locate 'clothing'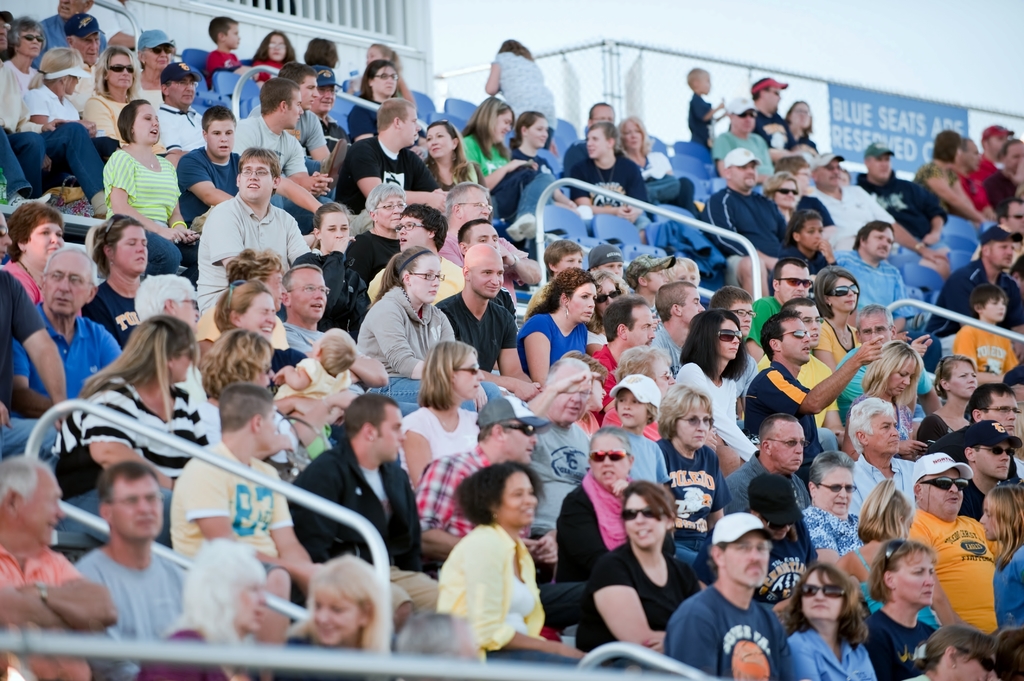
(195, 398, 303, 448)
